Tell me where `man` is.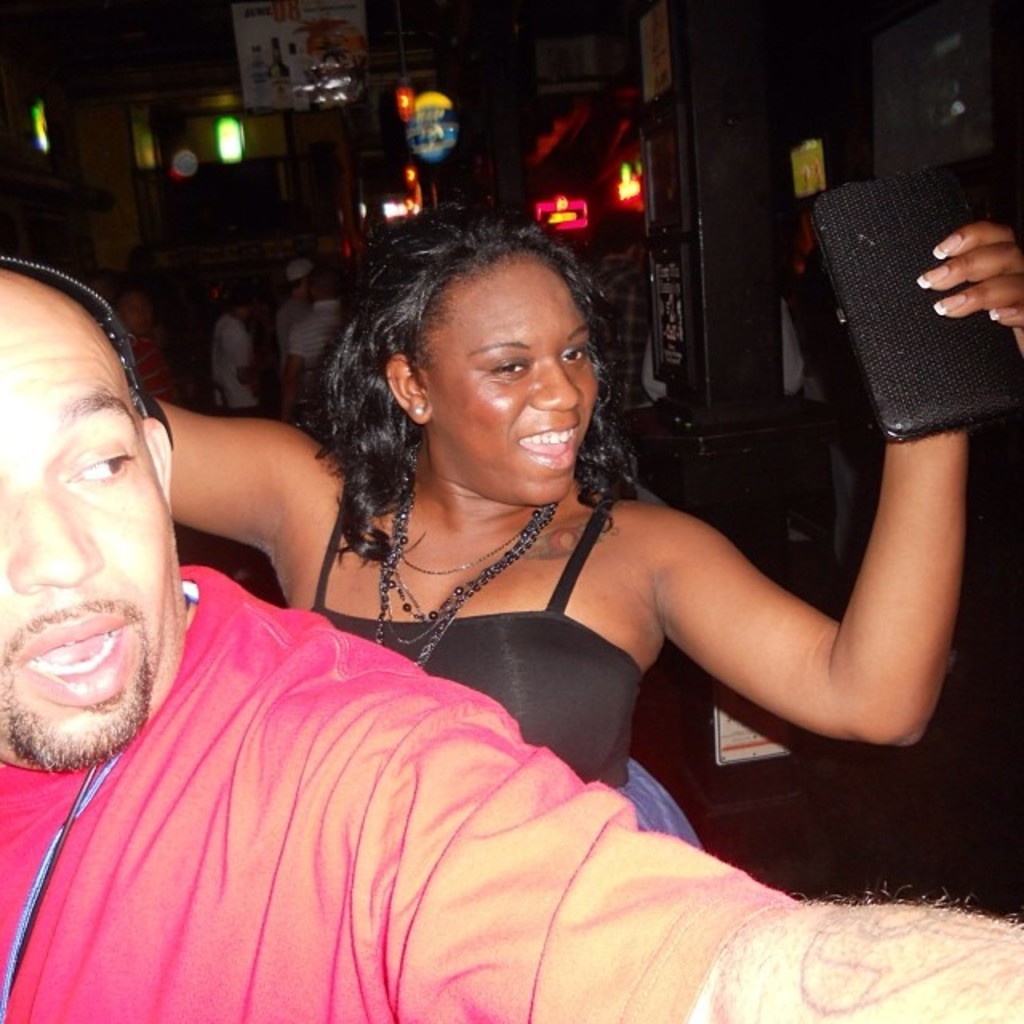
`man` is at Rect(205, 286, 269, 419).
